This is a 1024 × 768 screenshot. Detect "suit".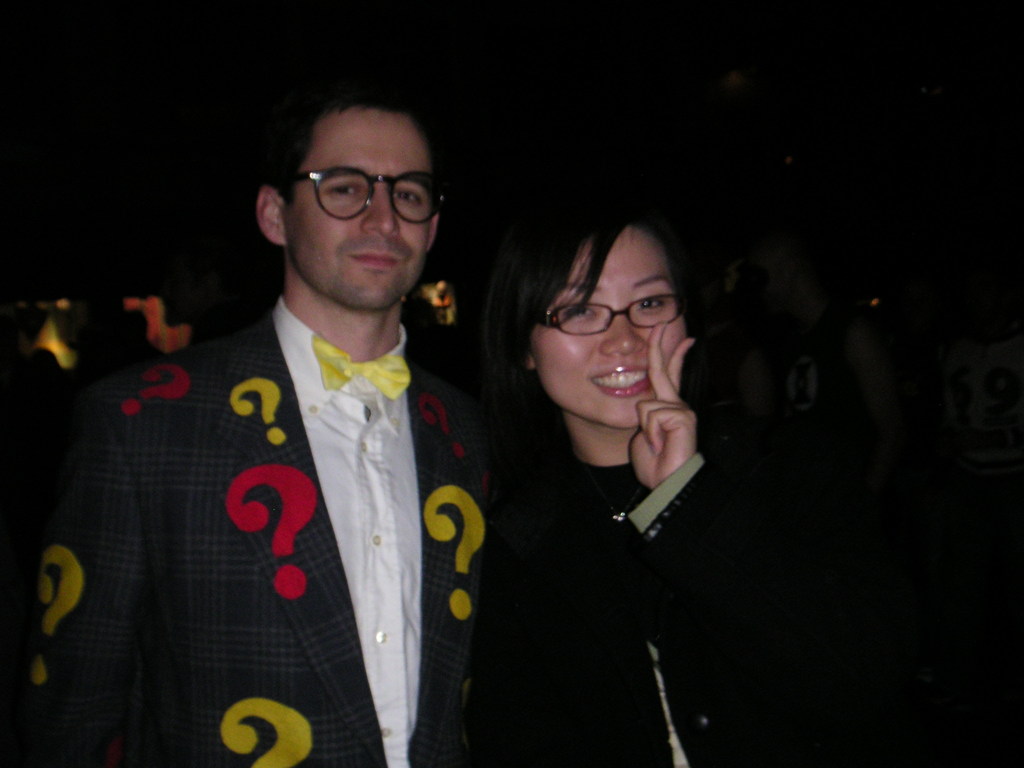
44,188,499,758.
